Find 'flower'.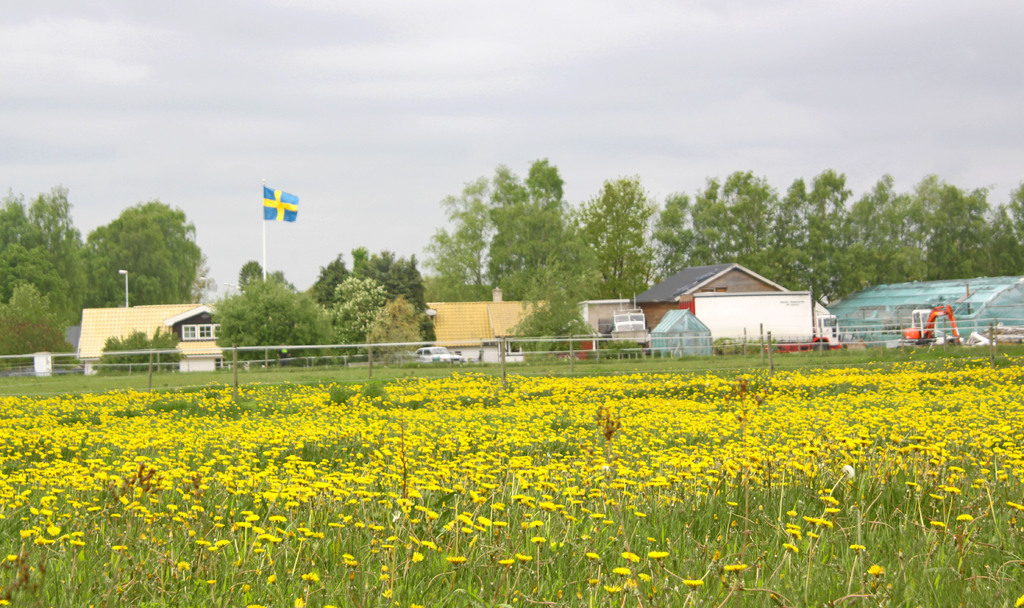
x1=383, y1=565, x2=393, y2=571.
